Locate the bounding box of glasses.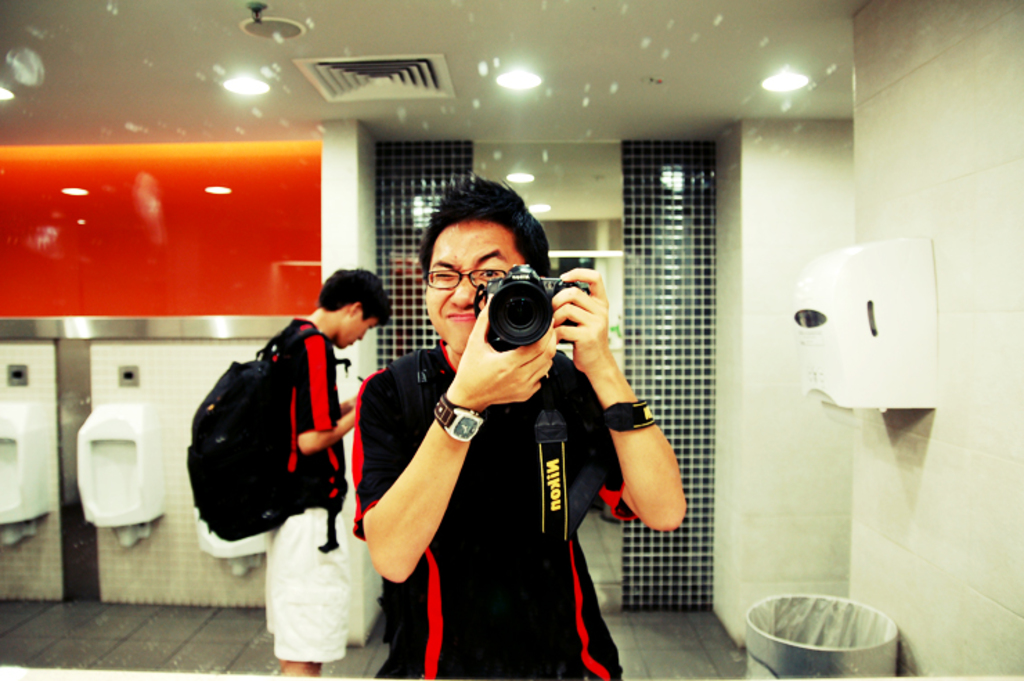
Bounding box: (x1=412, y1=259, x2=513, y2=300).
